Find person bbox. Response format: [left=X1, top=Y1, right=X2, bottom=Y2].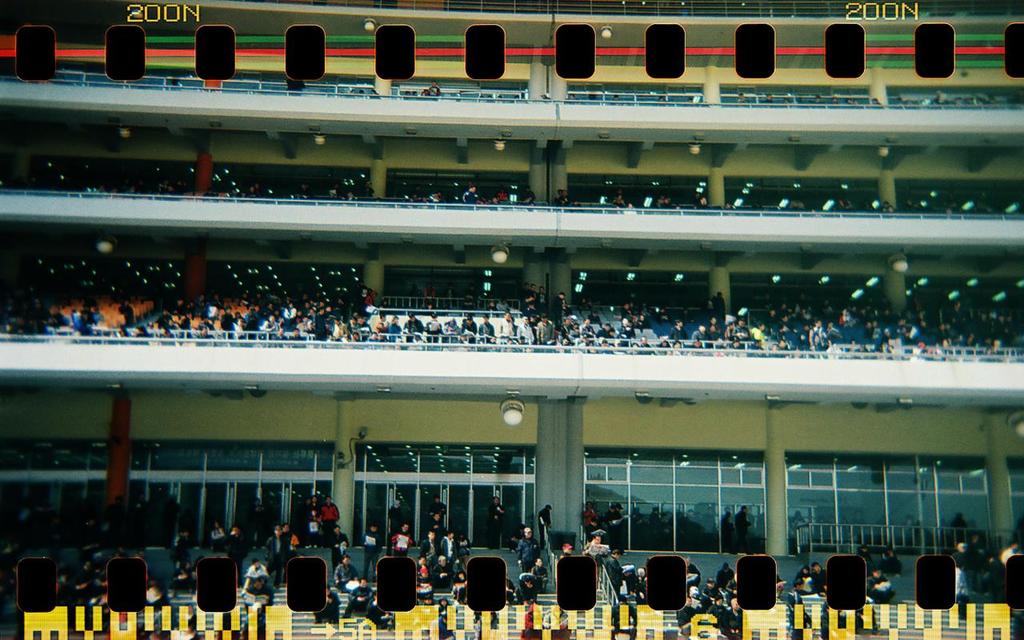
[left=390, top=527, right=417, bottom=572].
